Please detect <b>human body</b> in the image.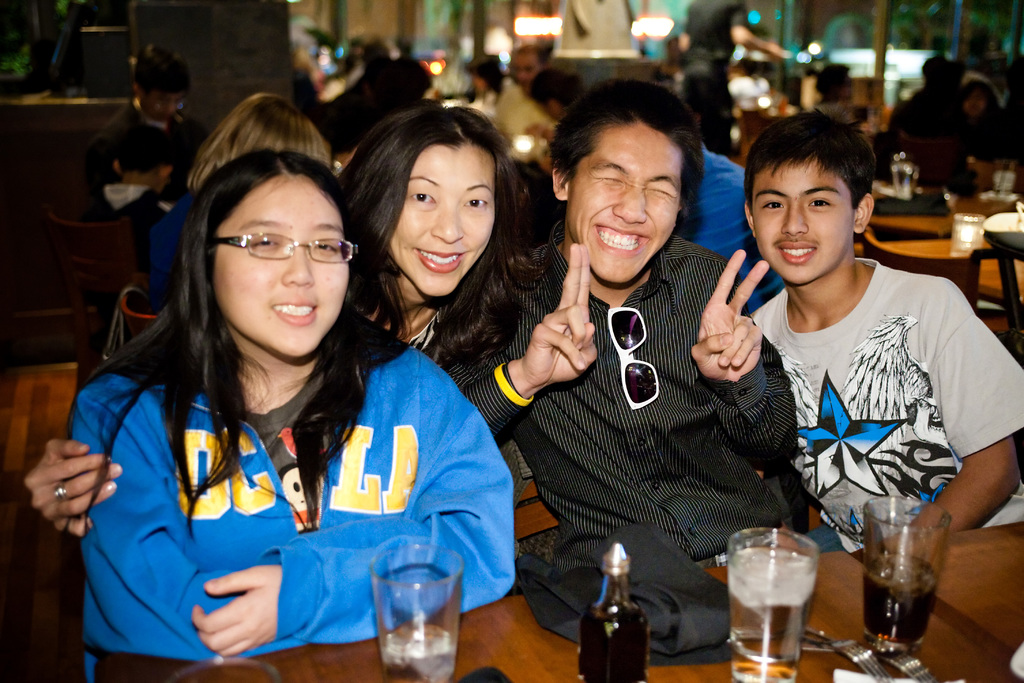
pyautogui.locateOnScreen(440, 233, 808, 583).
